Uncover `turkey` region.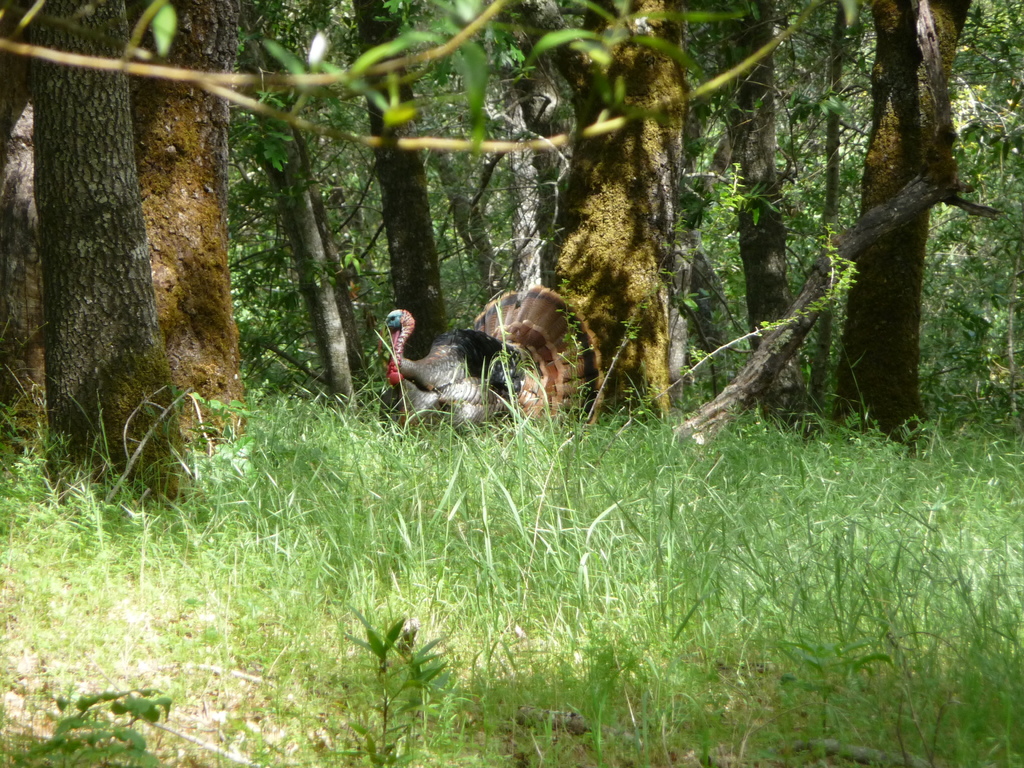
Uncovered: region(374, 281, 607, 433).
